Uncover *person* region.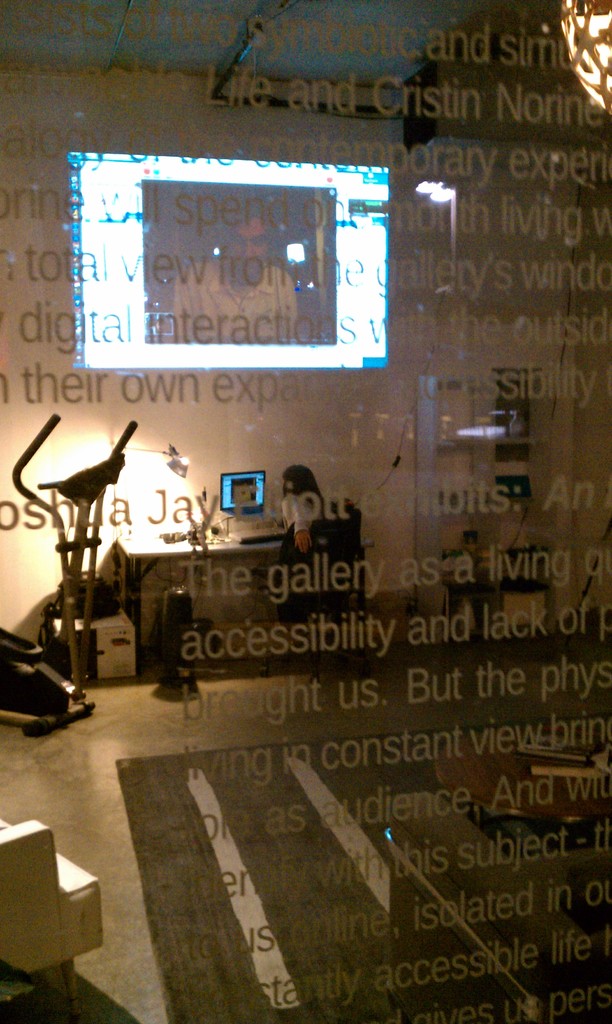
Uncovered: [170, 211, 296, 352].
